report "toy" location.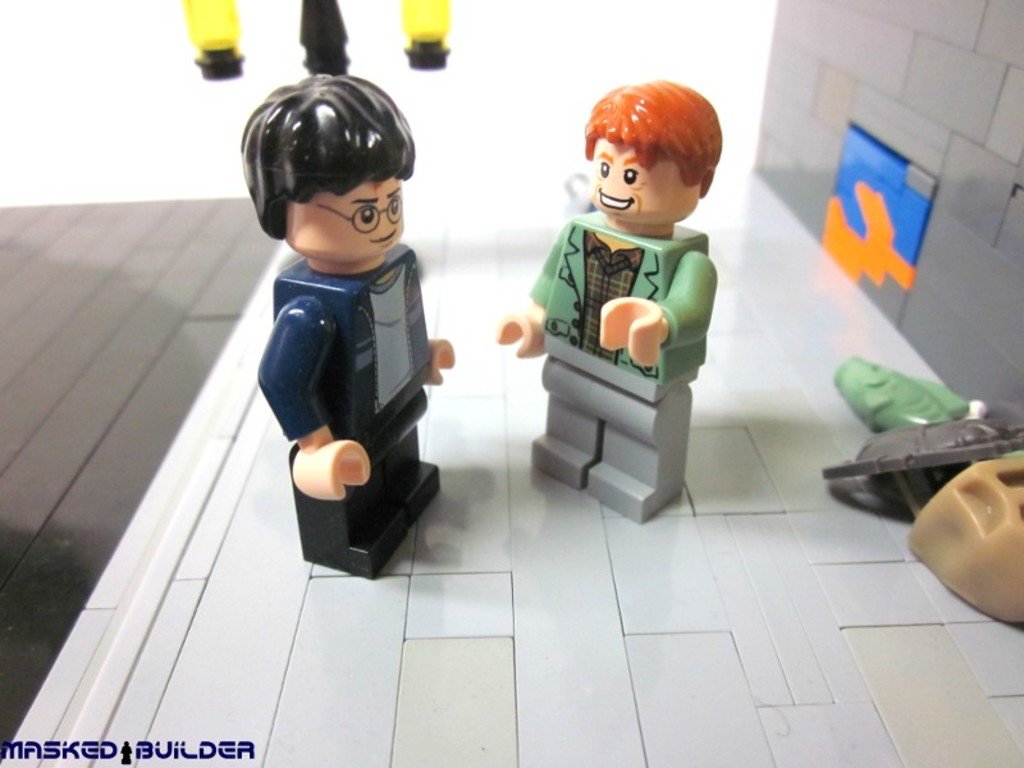
Report: 233/49/462/594.
